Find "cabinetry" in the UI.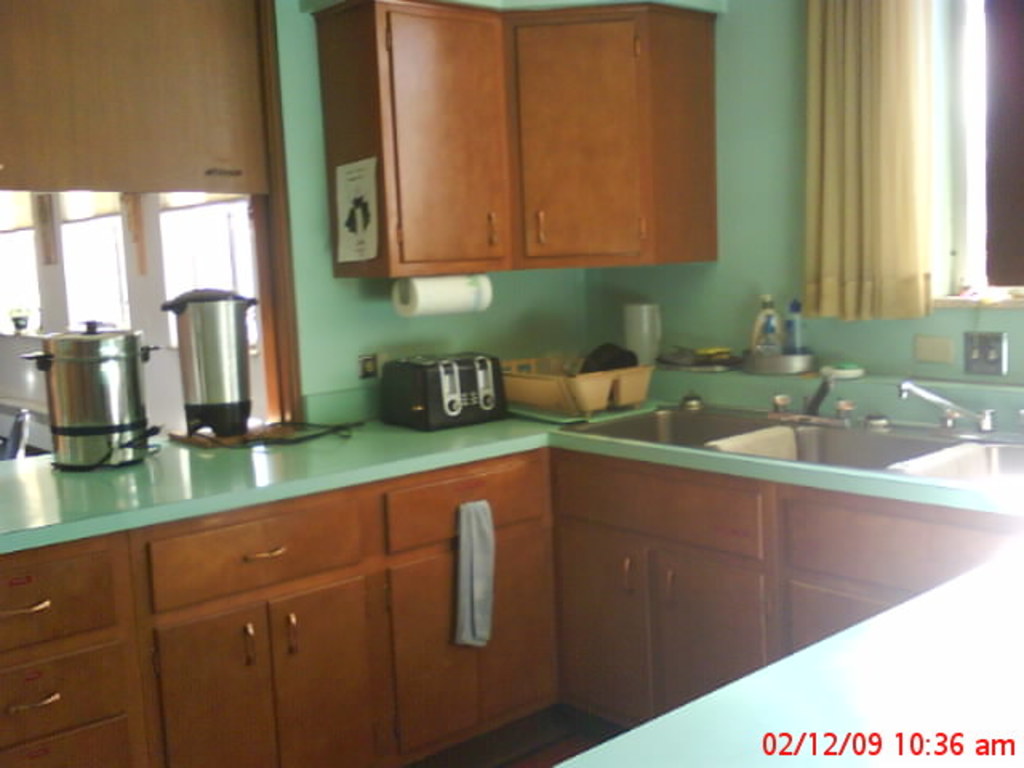
UI element at 629 325 798 483.
